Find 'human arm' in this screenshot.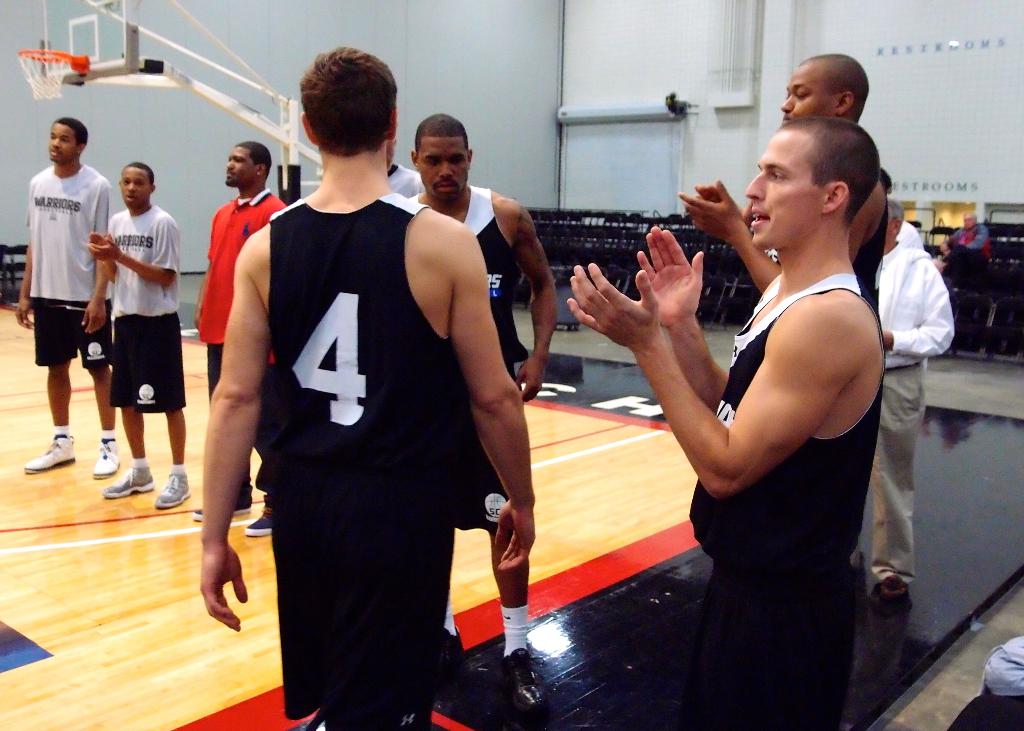
The bounding box for 'human arm' is locate(444, 221, 540, 570).
